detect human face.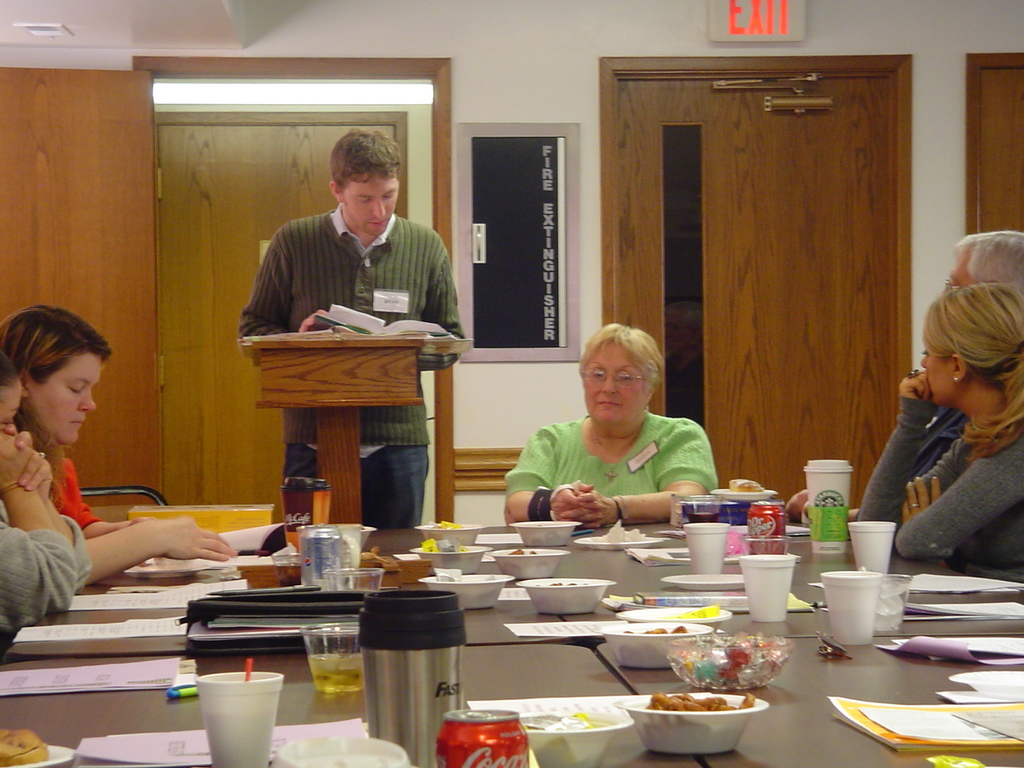
Detected at [left=32, top=352, right=104, bottom=443].
